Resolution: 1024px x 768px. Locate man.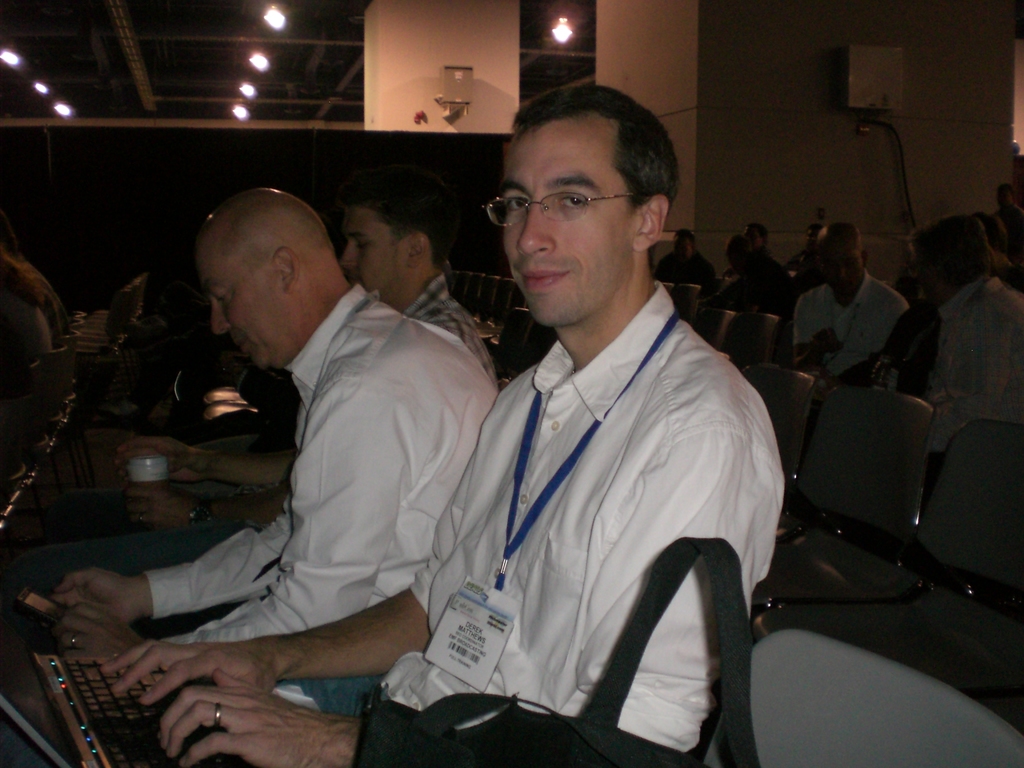
bbox=(984, 184, 1023, 263).
